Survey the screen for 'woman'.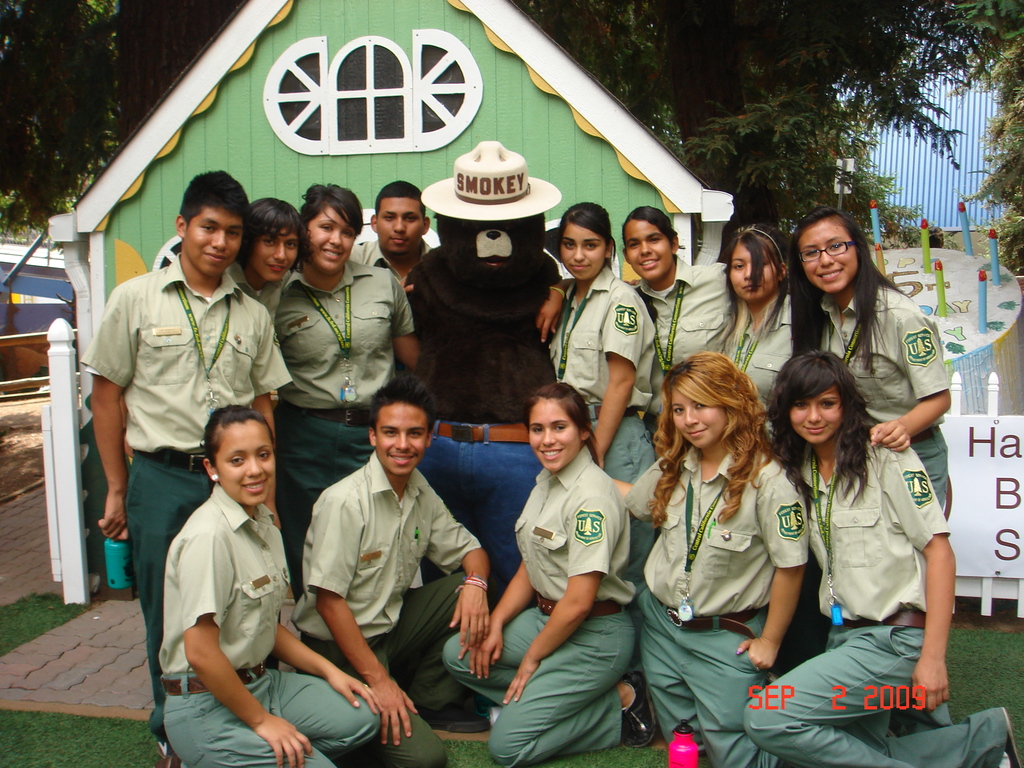
Survey found: <region>442, 378, 662, 761</region>.
